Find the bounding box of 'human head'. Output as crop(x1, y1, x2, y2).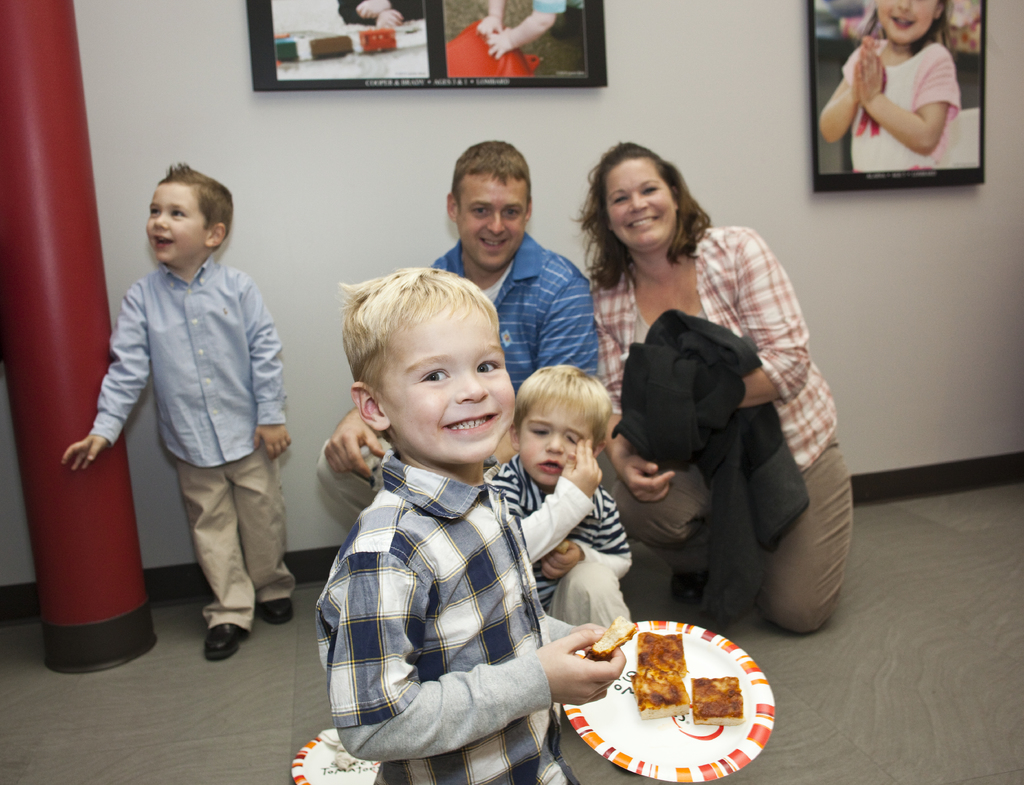
crop(577, 145, 703, 263).
